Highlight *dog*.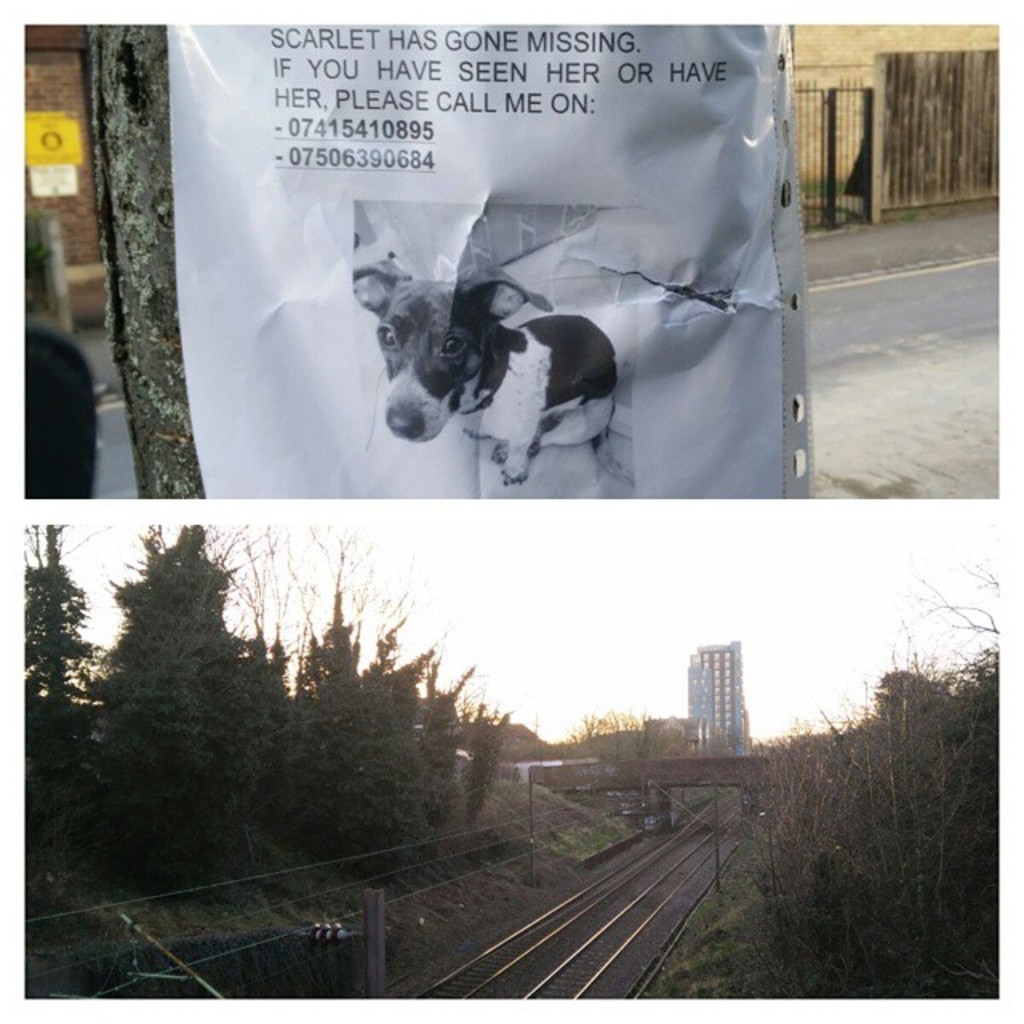
Highlighted region: [352, 254, 618, 490].
